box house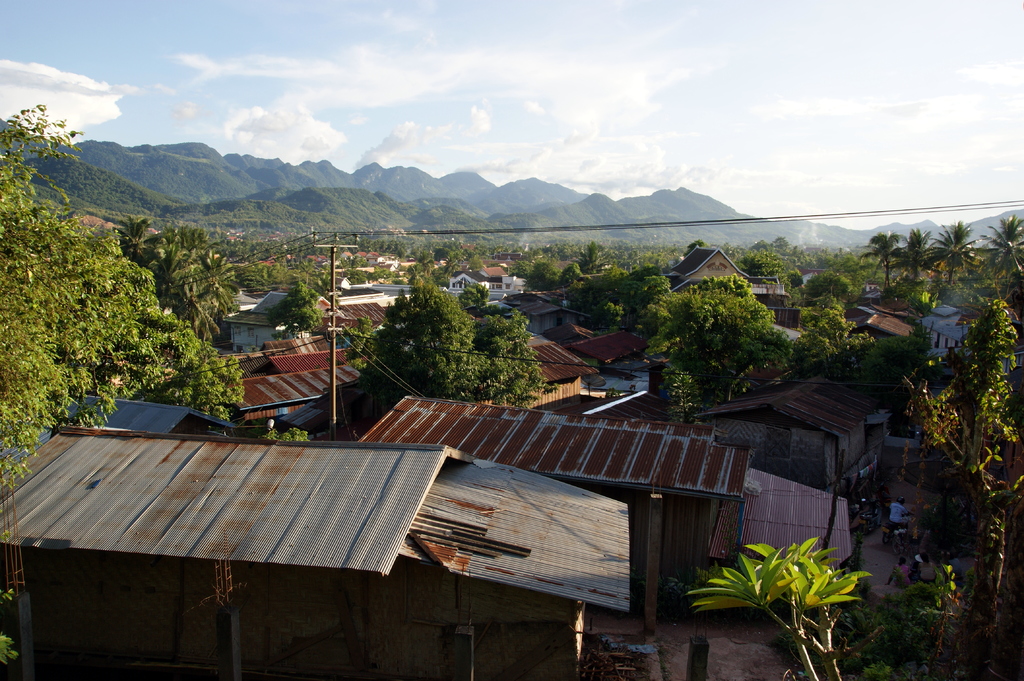
crop(448, 268, 492, 292)
